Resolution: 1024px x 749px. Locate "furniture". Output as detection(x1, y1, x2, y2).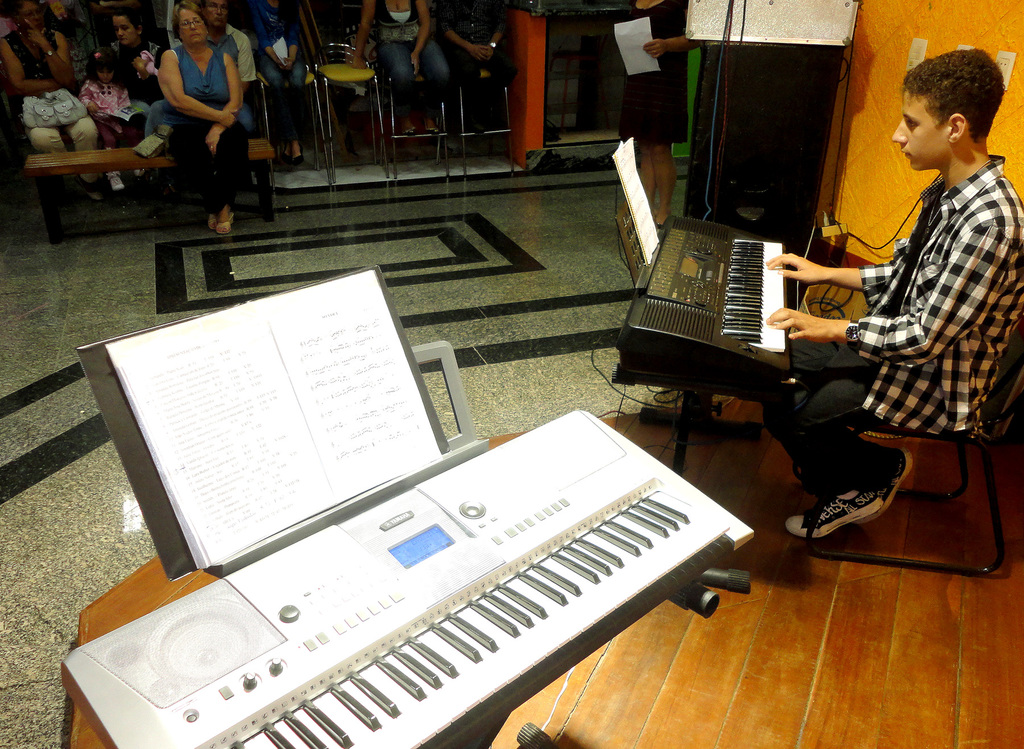
detection(372, 33, 451, 183).
